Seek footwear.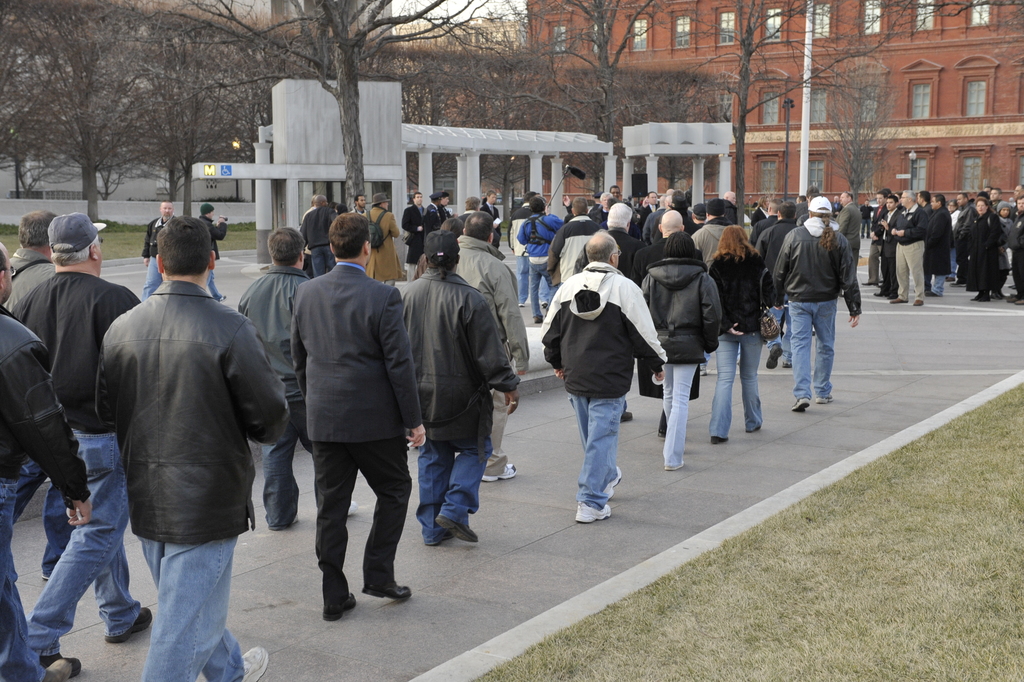
l=781, t=362, r=793, b=368.
